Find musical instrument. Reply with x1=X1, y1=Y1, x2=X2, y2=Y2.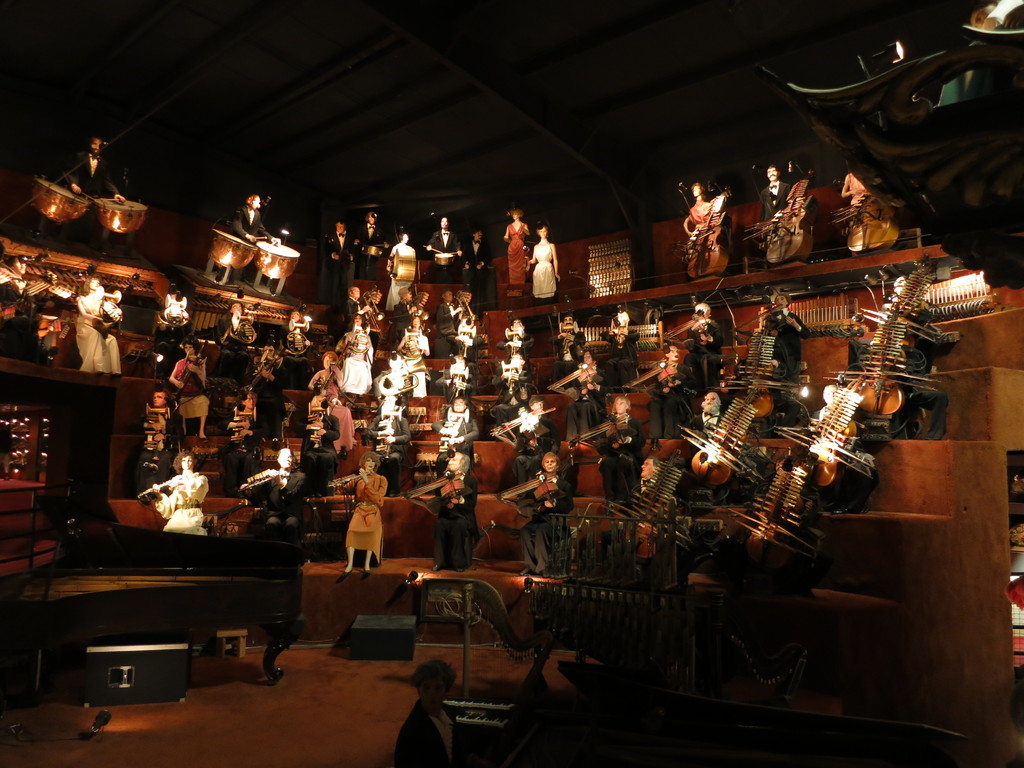
x1=96, y1=197, x2=148, y2=233.
